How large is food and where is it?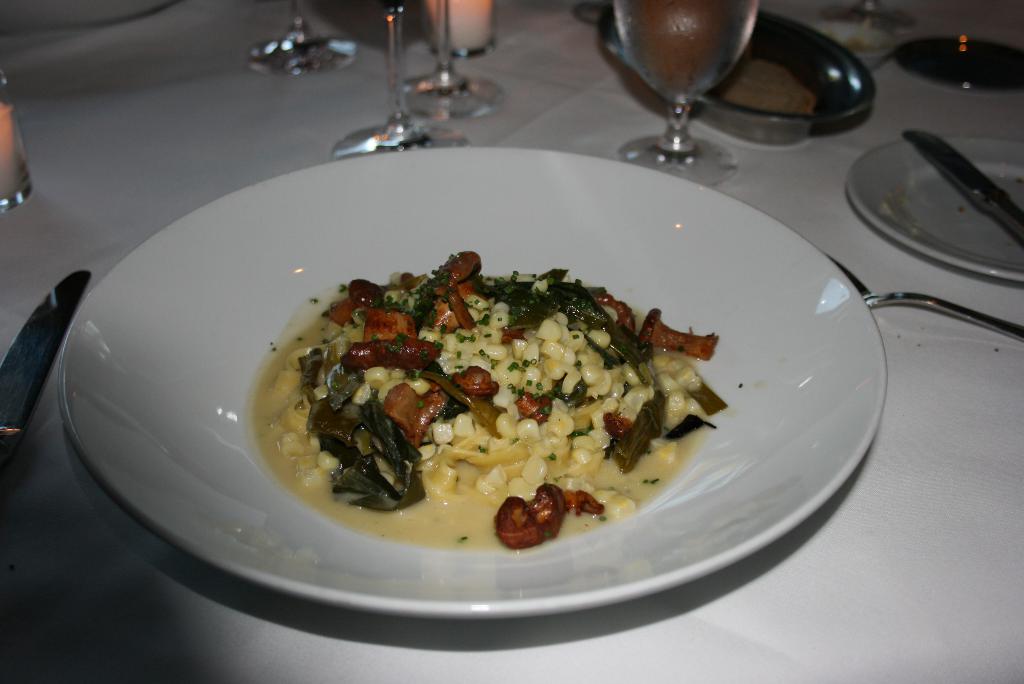
Bounding box: select_region(259, 245, 705, 548).
